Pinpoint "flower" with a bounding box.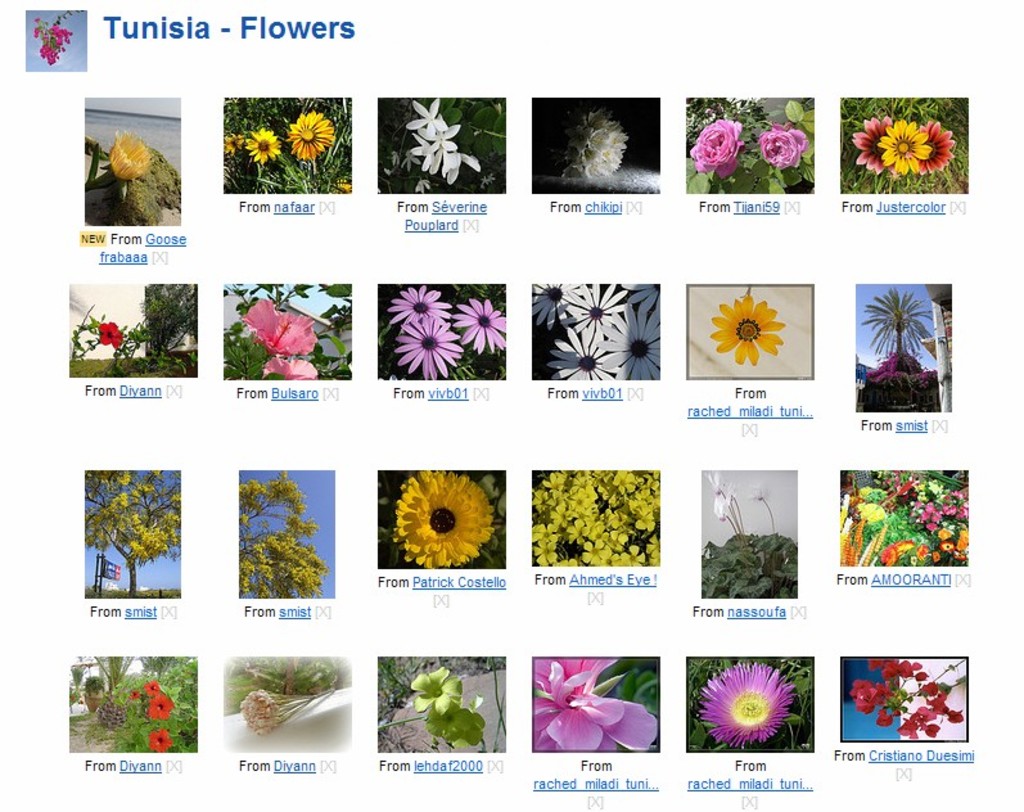
410/668/455/718.
